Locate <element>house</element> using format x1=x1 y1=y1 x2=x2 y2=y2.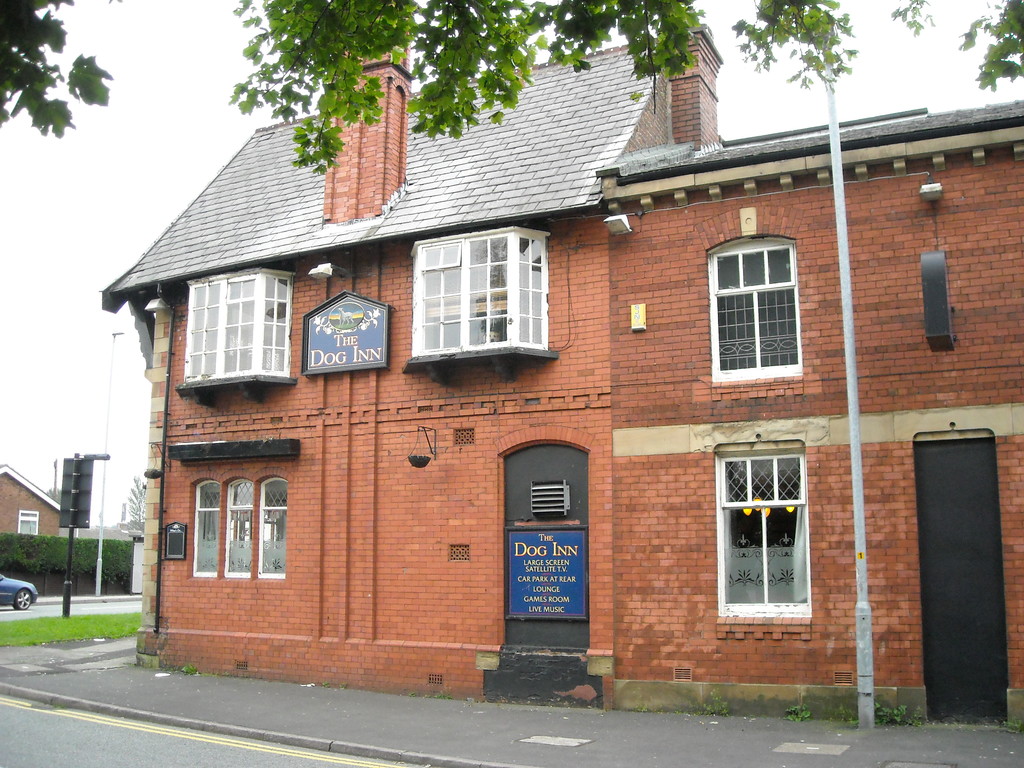
x1=0 y1=463 x2=62 y2=540.
